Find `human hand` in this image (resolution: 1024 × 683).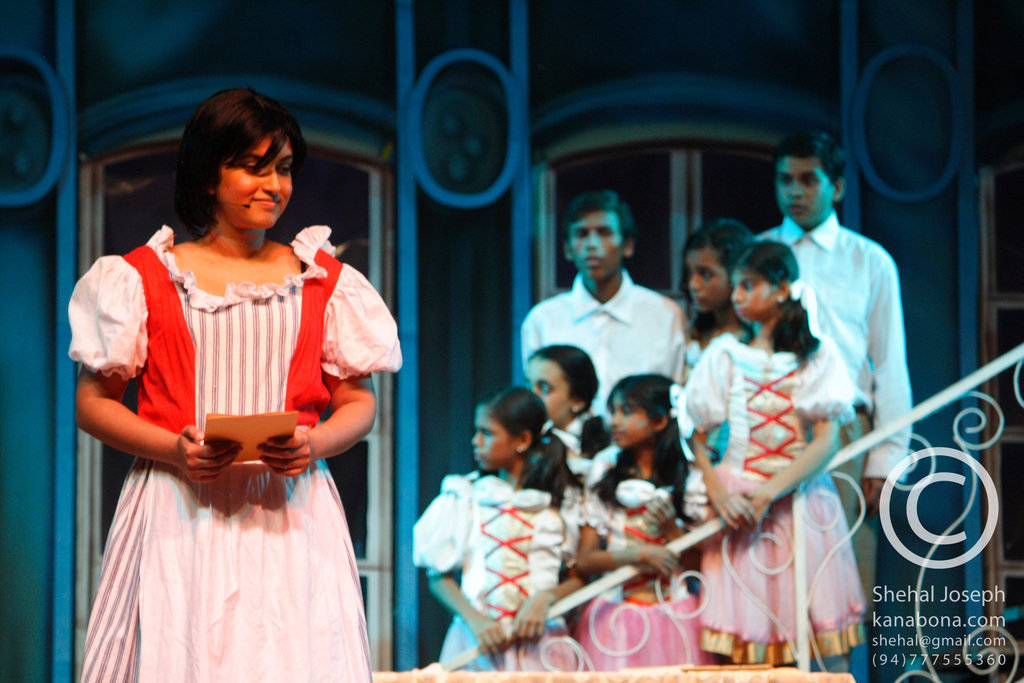
(x1=749, y1=486, x2=772, y2=531).
